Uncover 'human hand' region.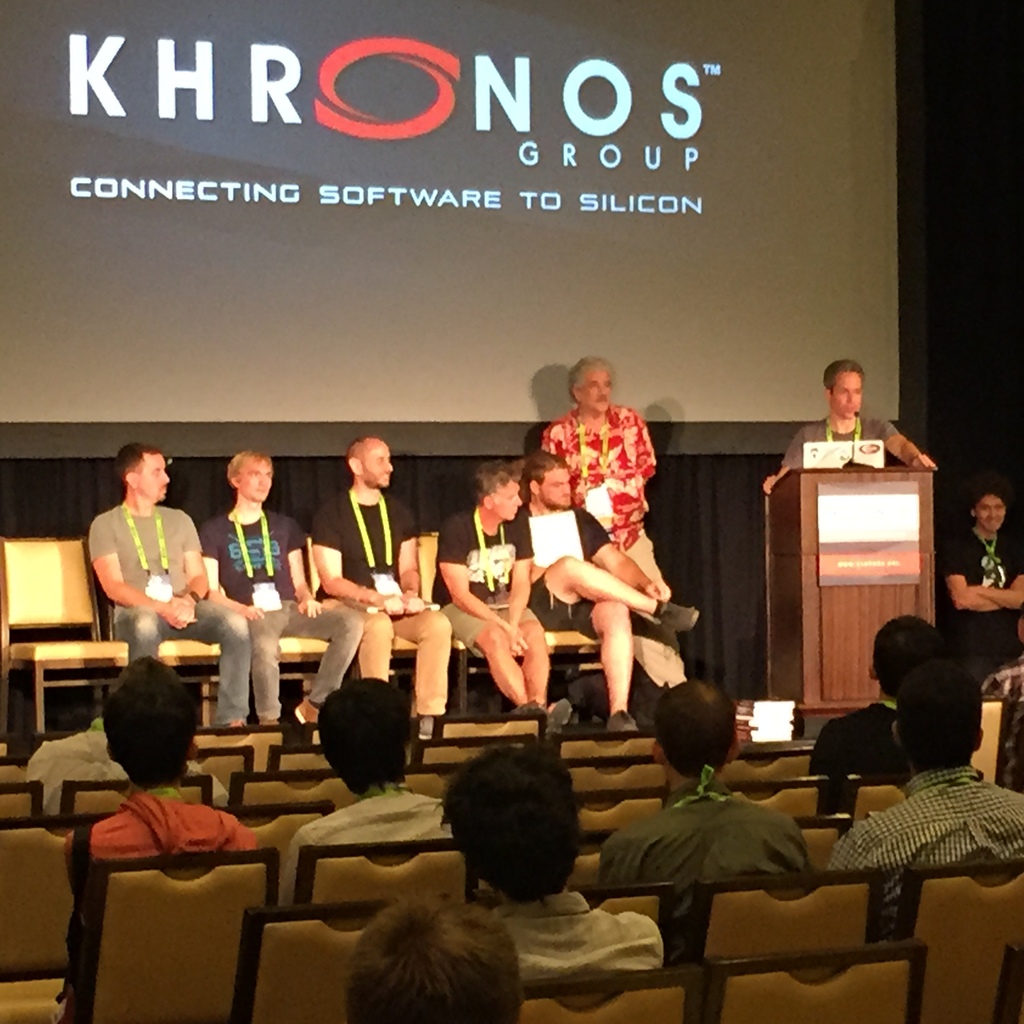
Uncovered: 244:605:263:621.
